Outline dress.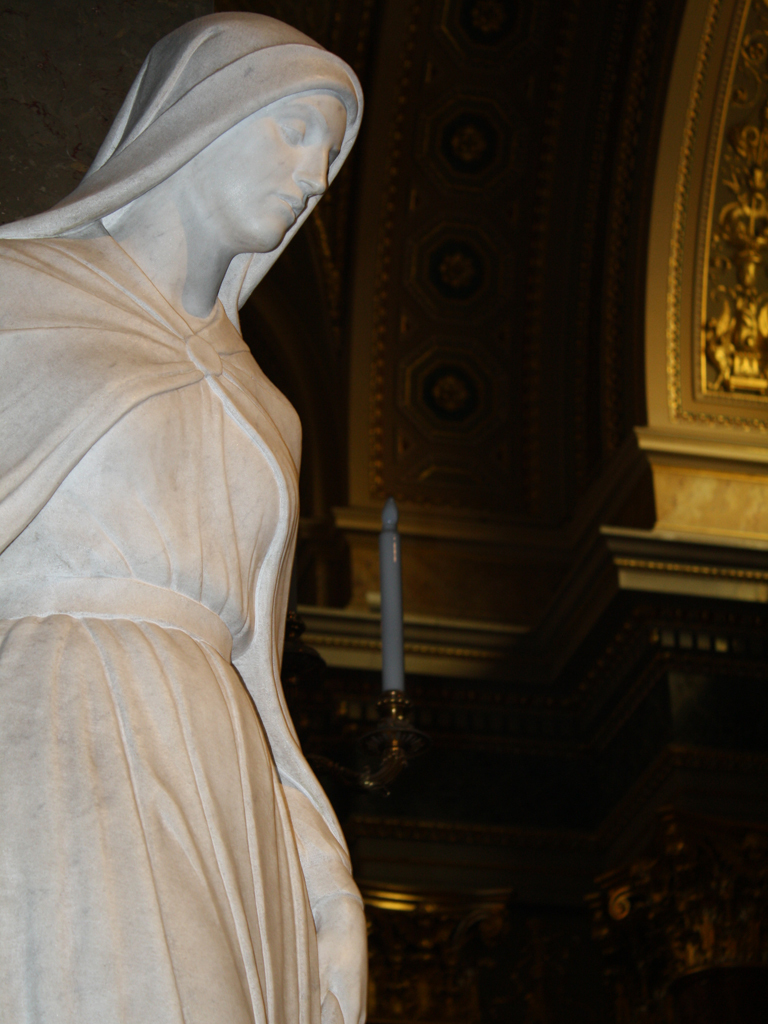
Outline: bbox(0, 222, 323, 1023).
